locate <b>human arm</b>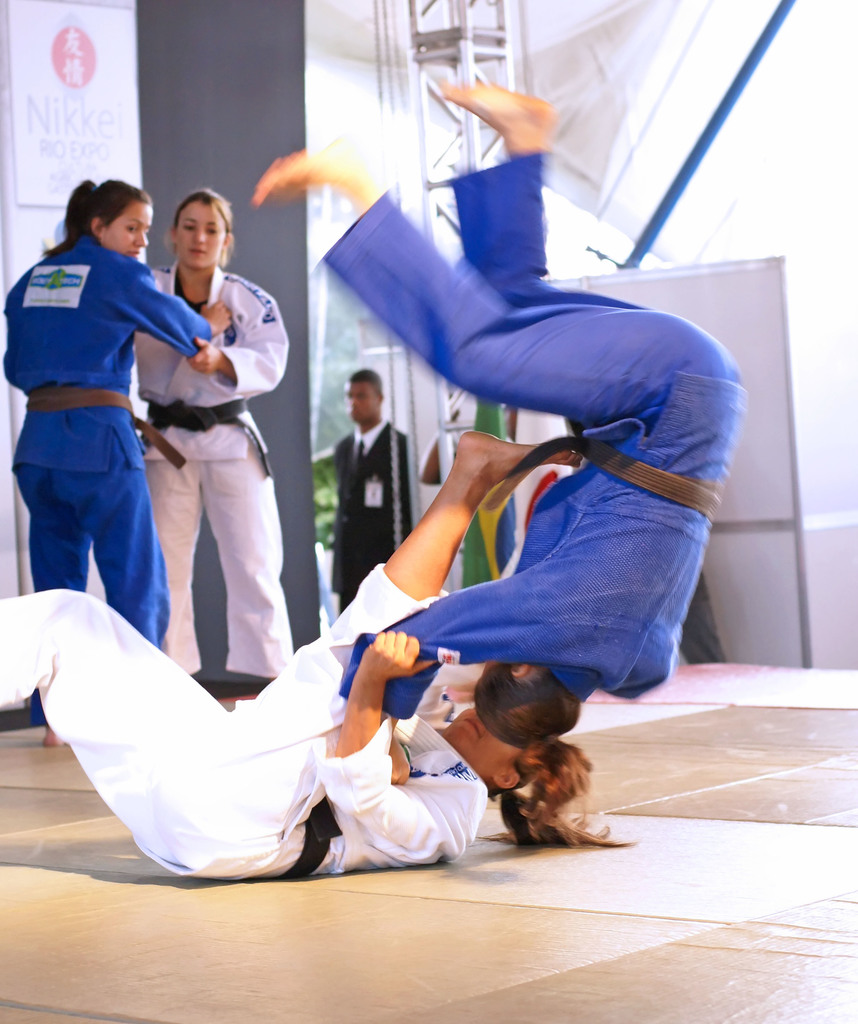
<region>306, 580, 589, 798</region>
